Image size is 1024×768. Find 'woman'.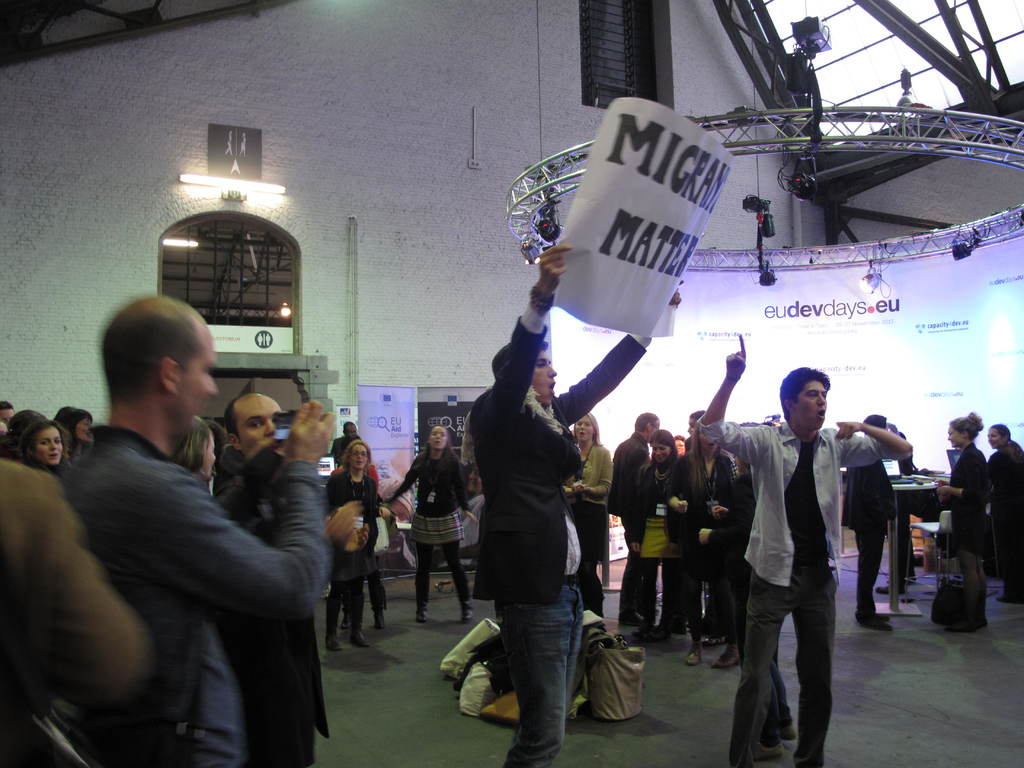
pyautogui.locateOnScreen(325, 436, 370, 659).
